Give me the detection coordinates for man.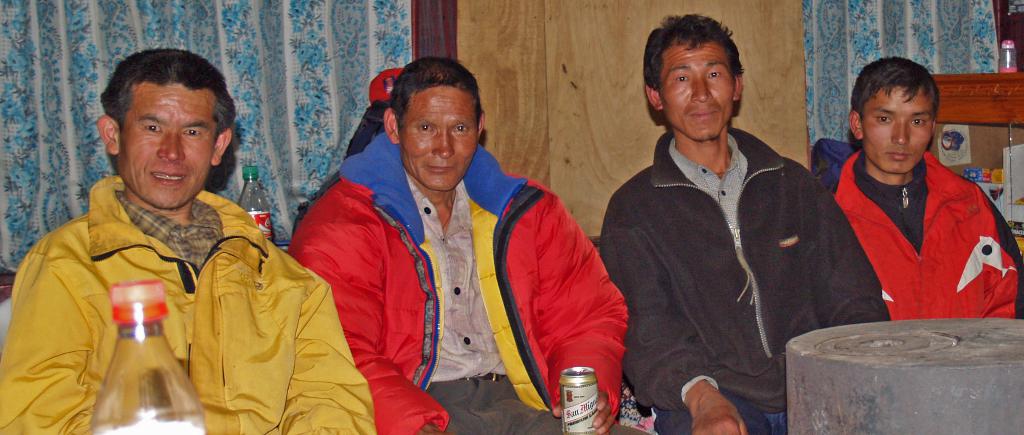
<region>0, 49, 380, 434</region>.
